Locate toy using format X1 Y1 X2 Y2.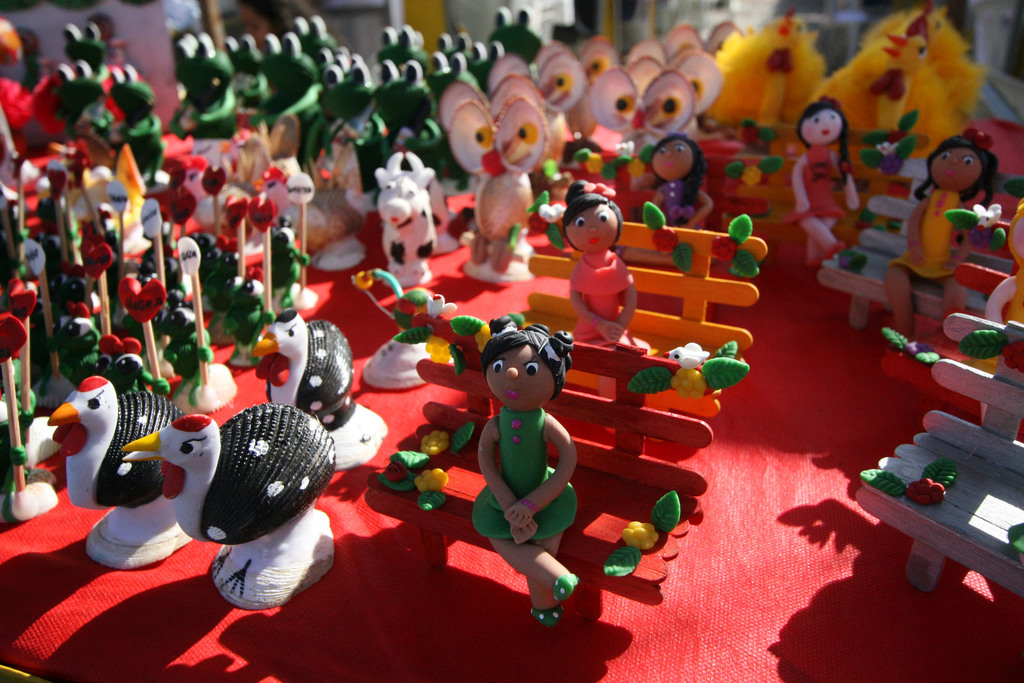
54 375 186 572.
